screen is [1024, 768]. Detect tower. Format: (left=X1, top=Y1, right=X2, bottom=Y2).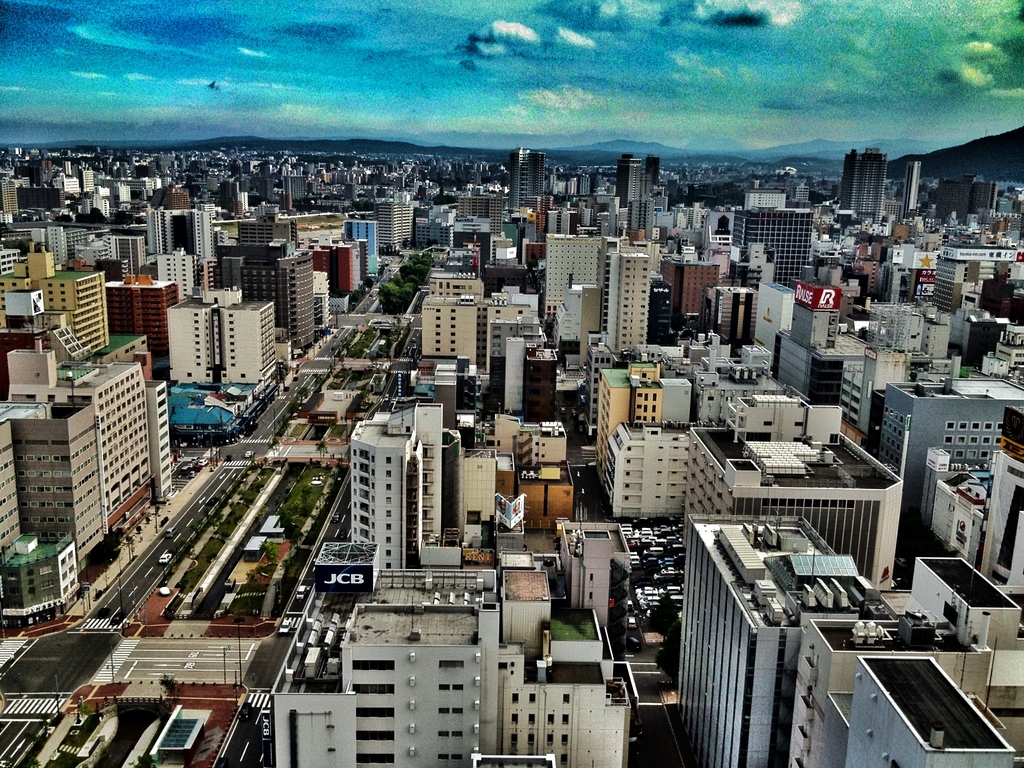
(left=234, top=233, right=319, bottom=353).
